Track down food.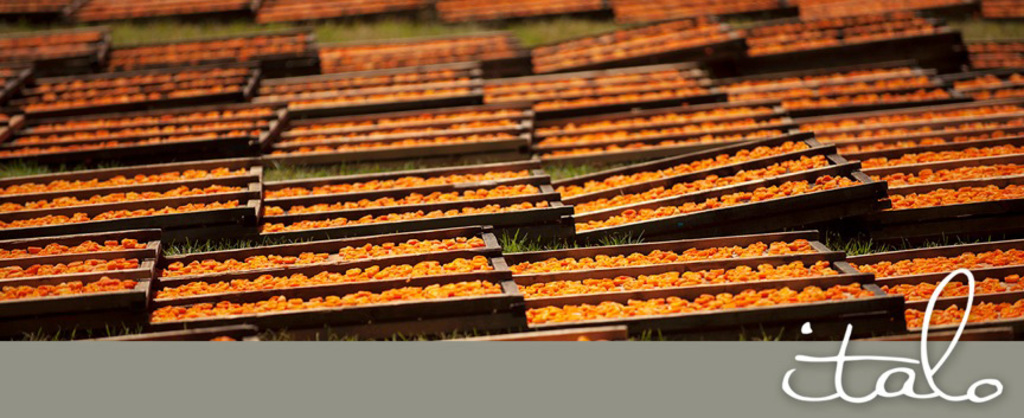
Tracked to box(567, 150, 831, 213).
